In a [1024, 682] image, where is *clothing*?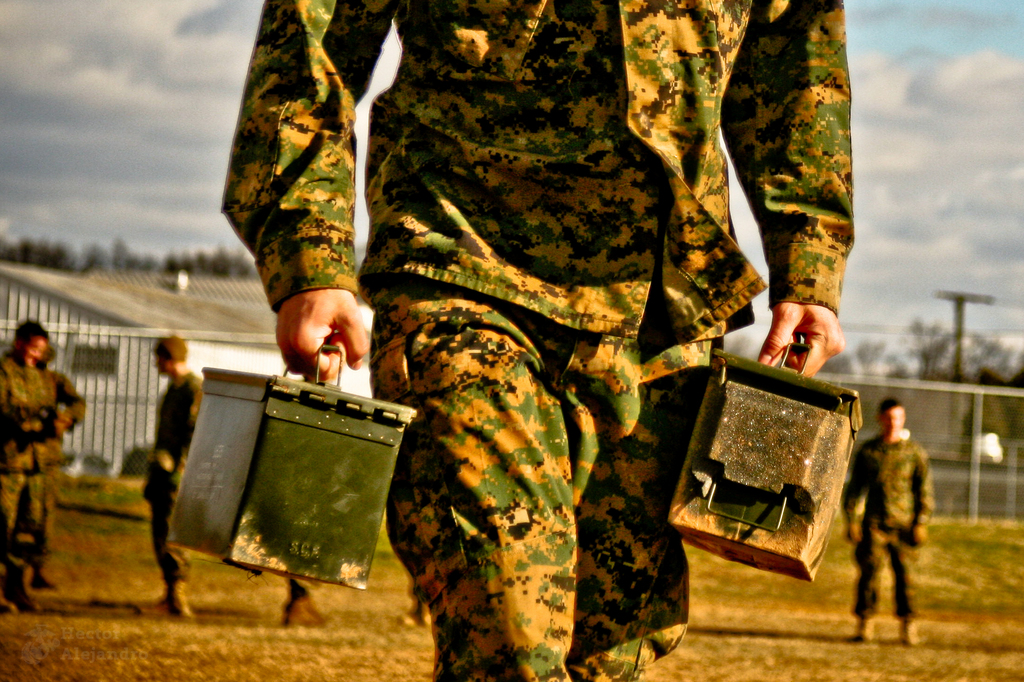
(x1=138, y1=368, x2=193, y2=574).
